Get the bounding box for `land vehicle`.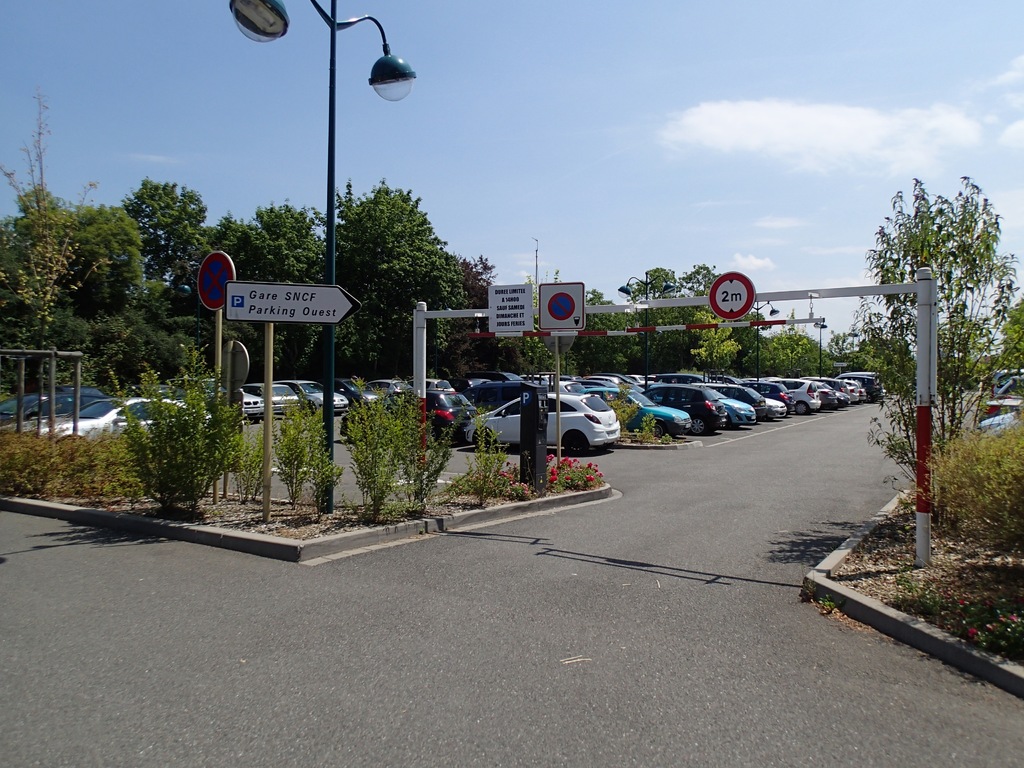
x1=461, y1=390, x2=620, y2=454.
